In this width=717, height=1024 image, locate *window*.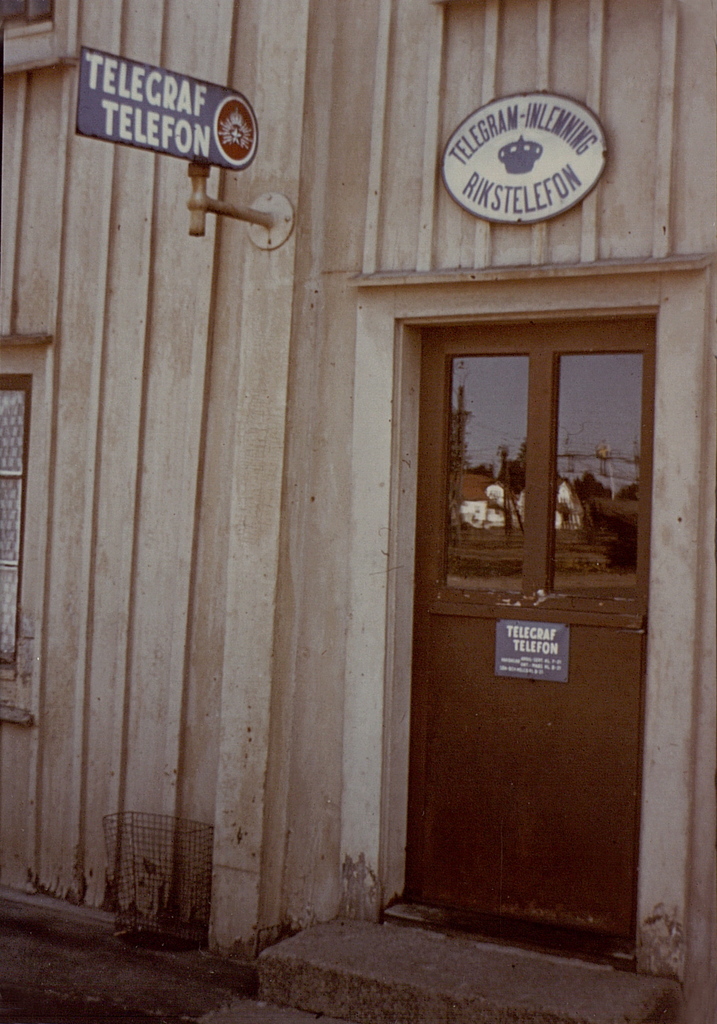
Bounding box: (0,0,75,68).
